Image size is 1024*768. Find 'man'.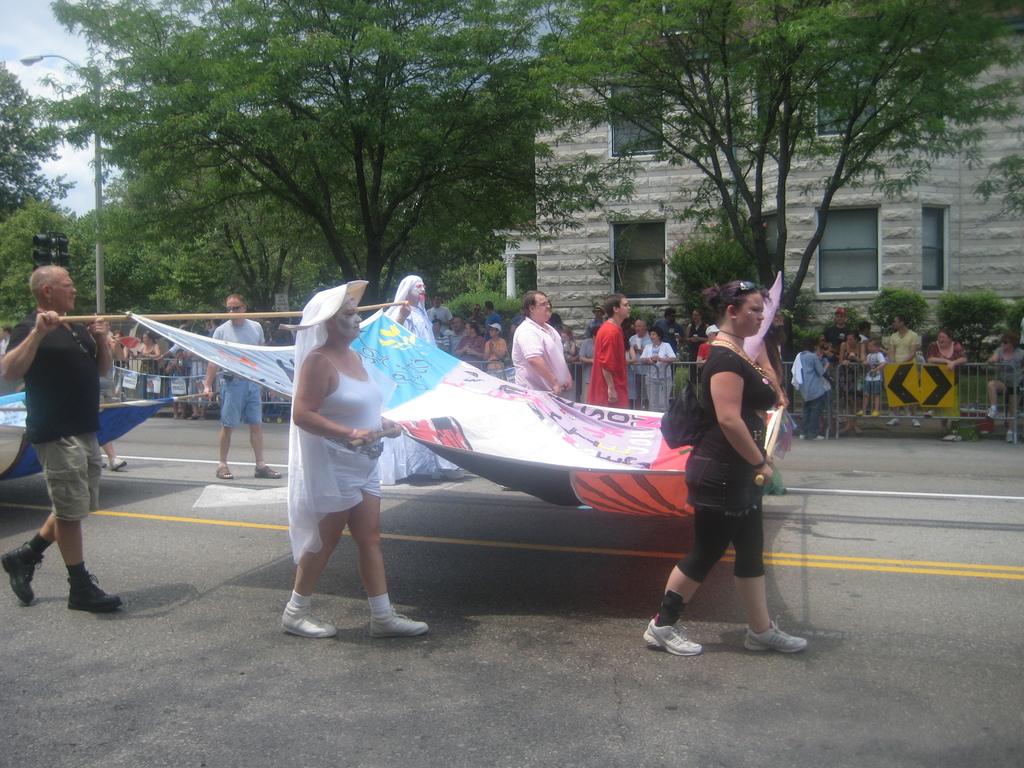
pyautogui.locateOnScreen(586, 294, 634, 406).
